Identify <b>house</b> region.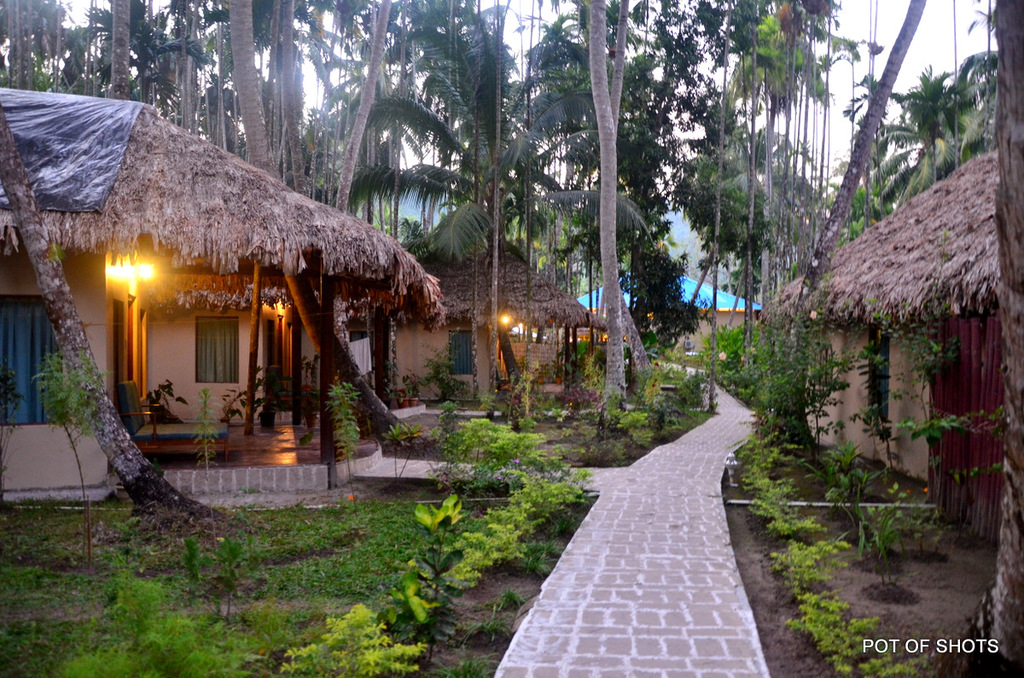
Region: bbox(573, 275, 760, 356).
